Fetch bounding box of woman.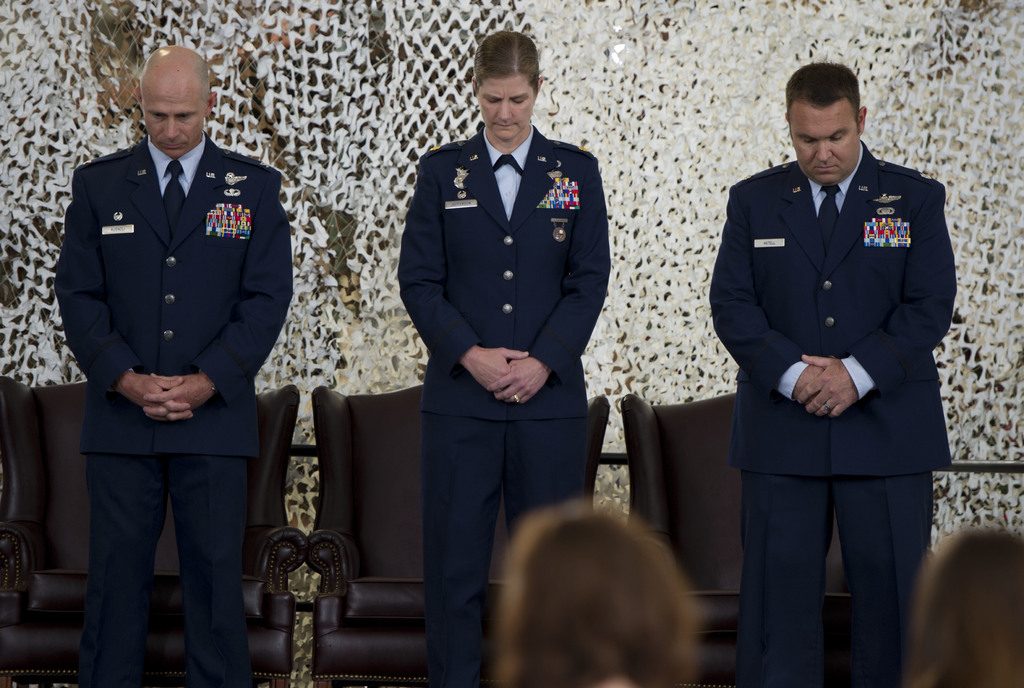
Bbox: (x1=901, y1=527, x2=1023, y2=687).
